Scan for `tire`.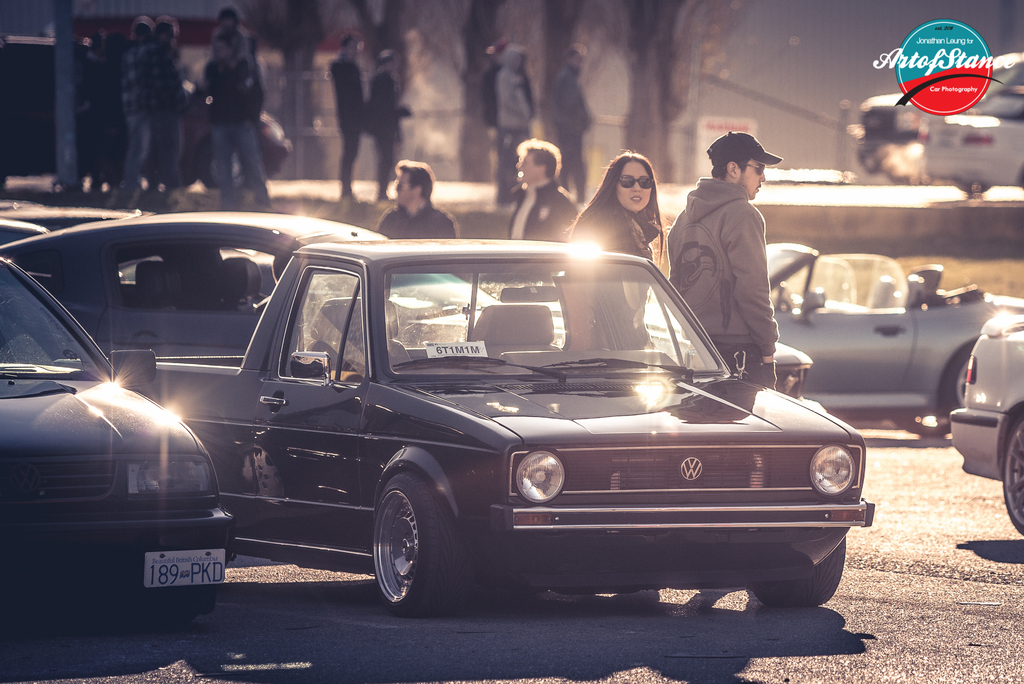
Scan result: pyautogui.locateOnScreen(957, 177, 991, 195).
